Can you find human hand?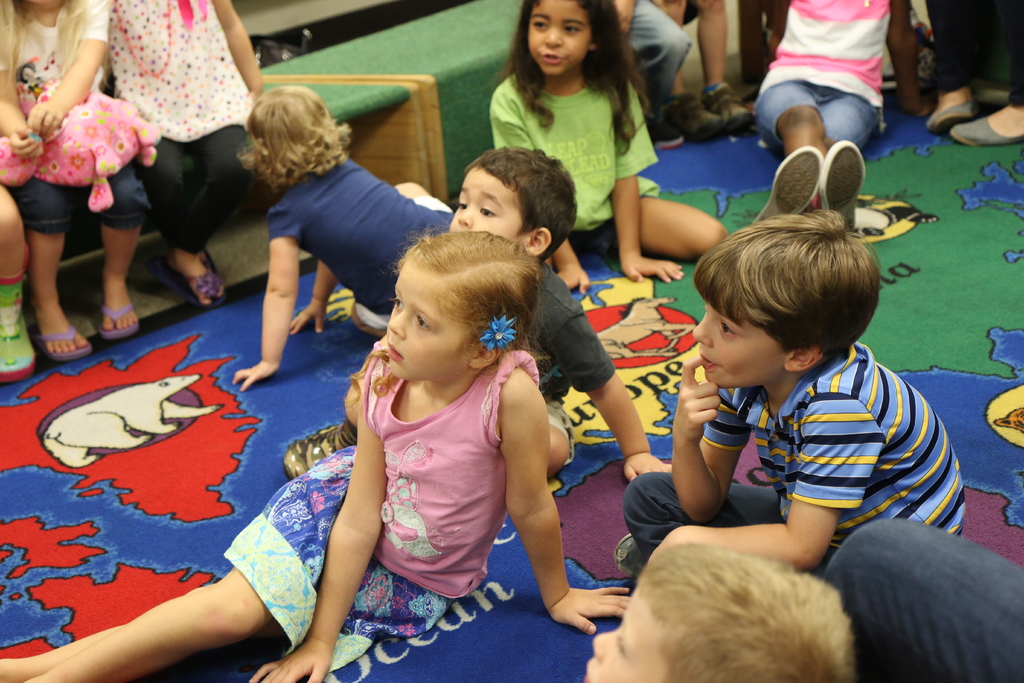
Yes, bounding box: (232,359,282,395).
